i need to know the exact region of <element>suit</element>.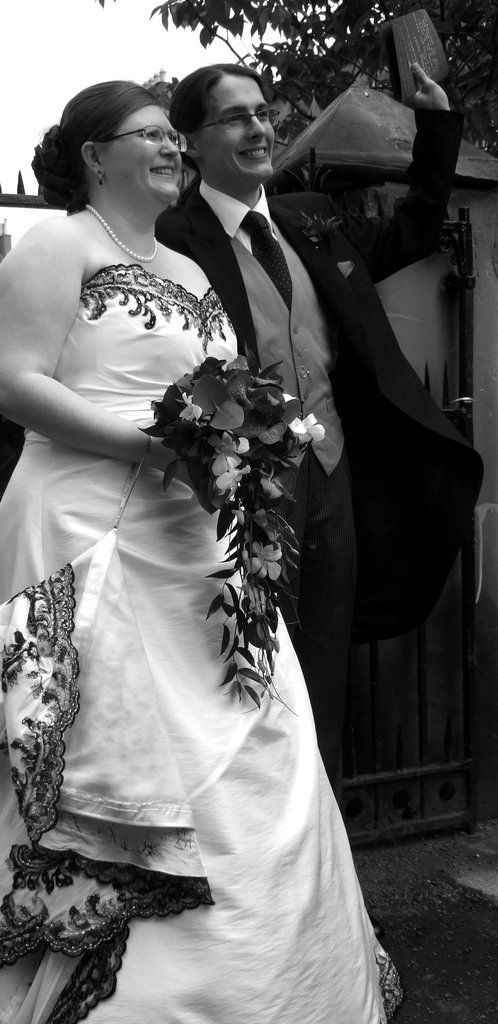
Region: 159, 113, 492, 643.
